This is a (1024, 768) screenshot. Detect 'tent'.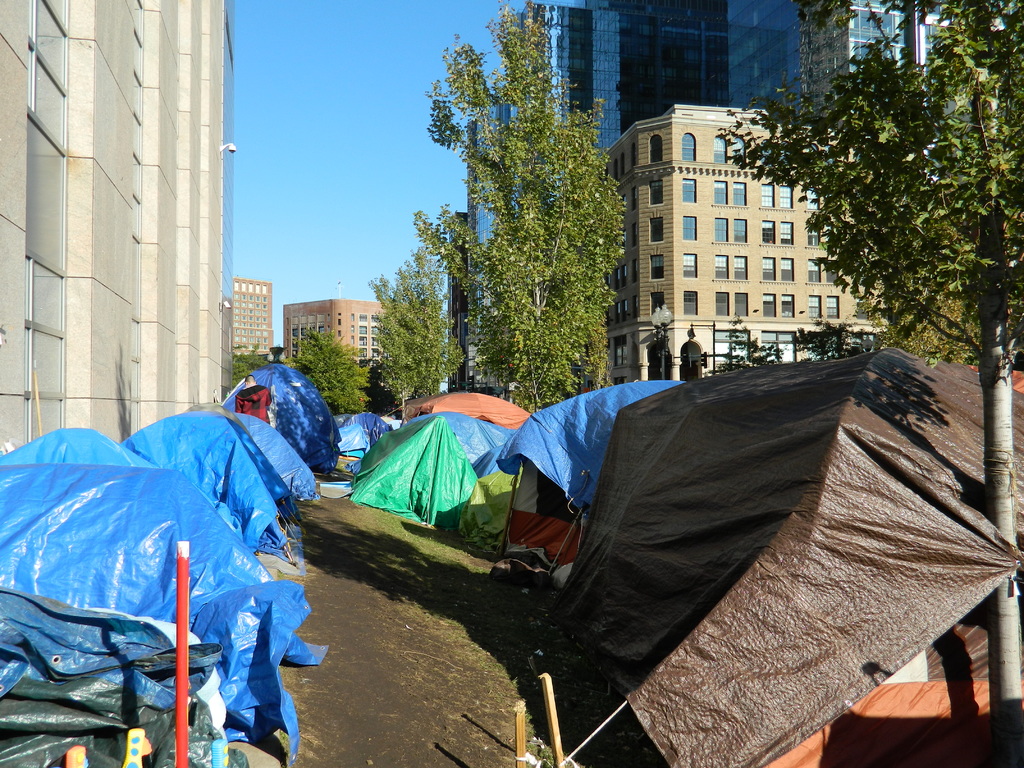
x1=343 y1=425 x2=371 y2=463.
